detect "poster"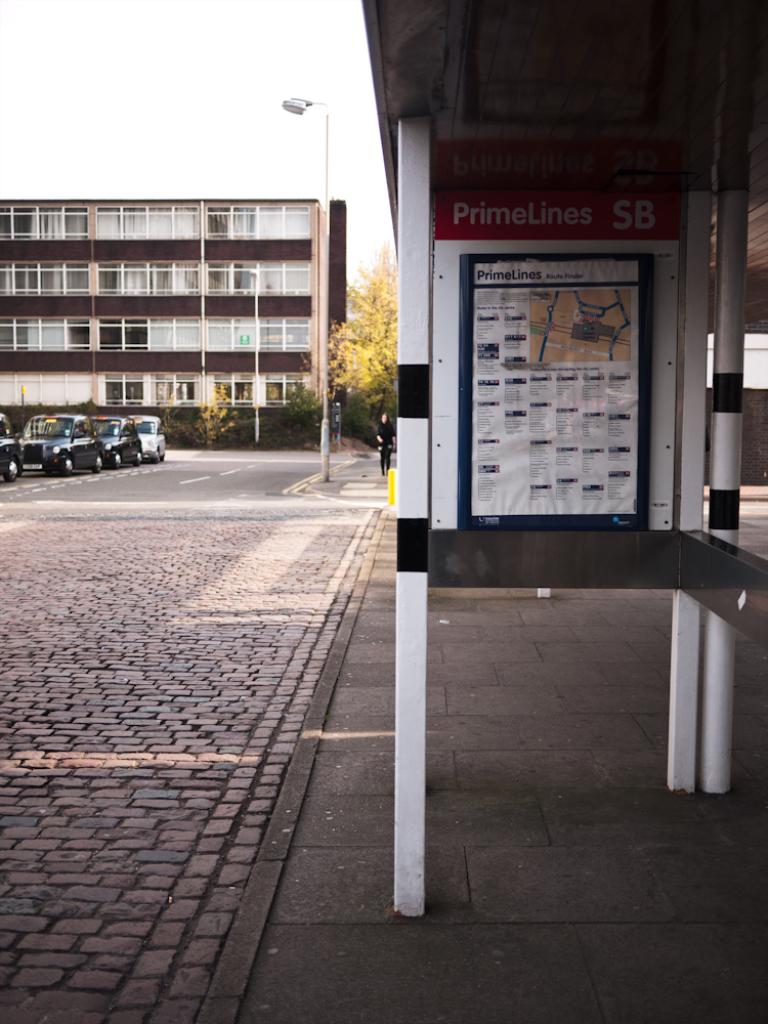
(x1=465, y1=255, x2=653, y2=515)
